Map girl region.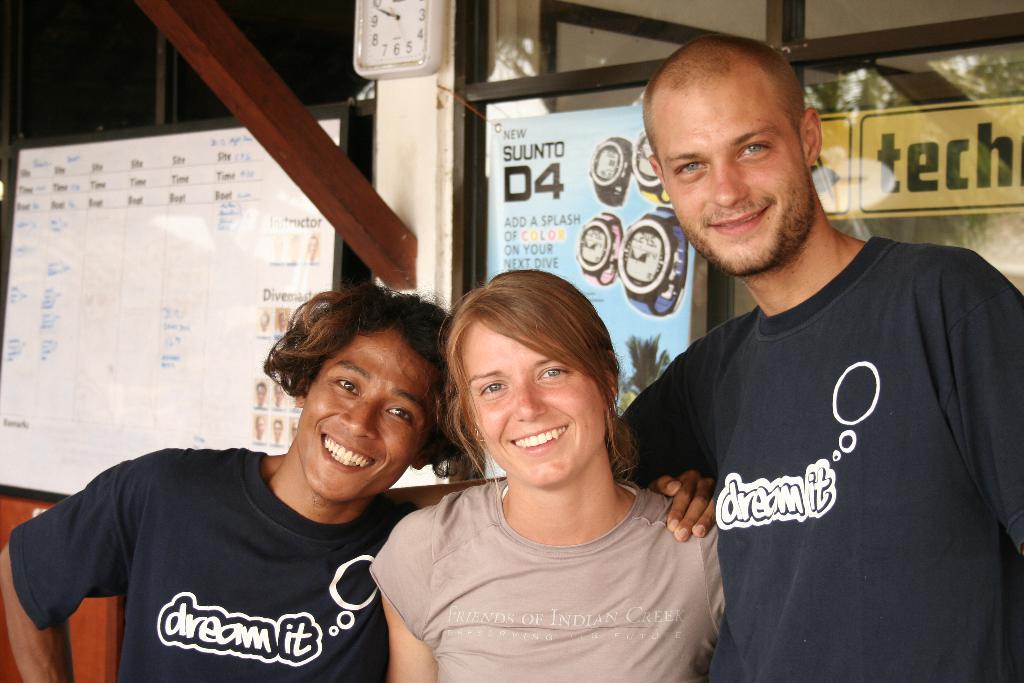
Mapped to 371, 274, 718, 682.
